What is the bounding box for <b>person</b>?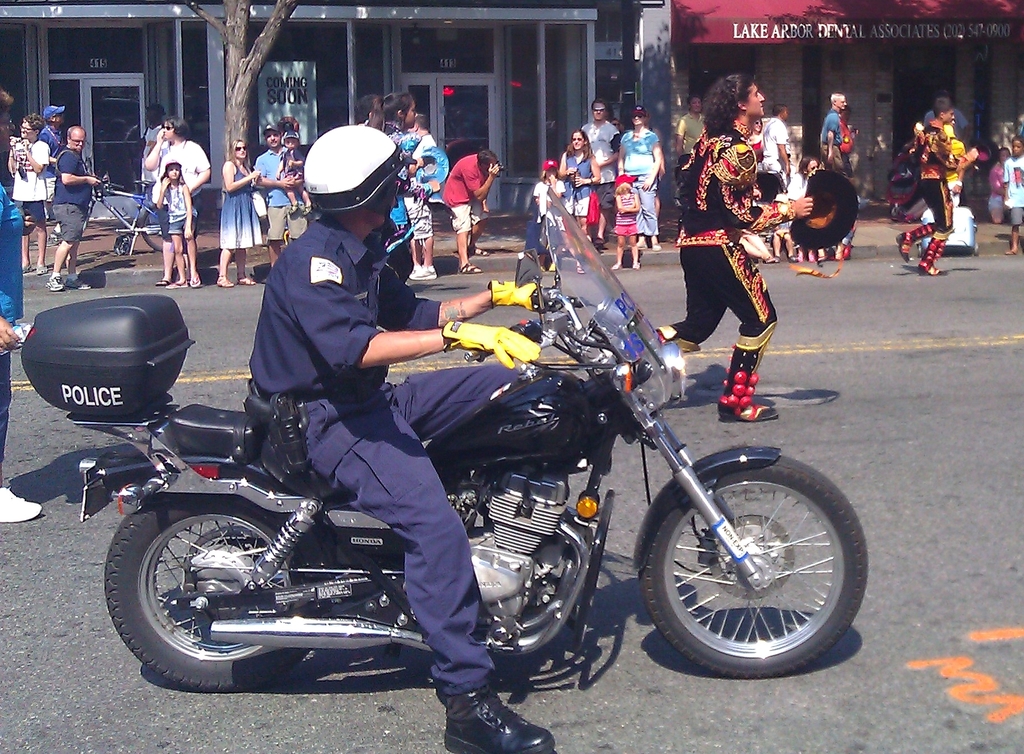
(624, 68, 815, 422).
